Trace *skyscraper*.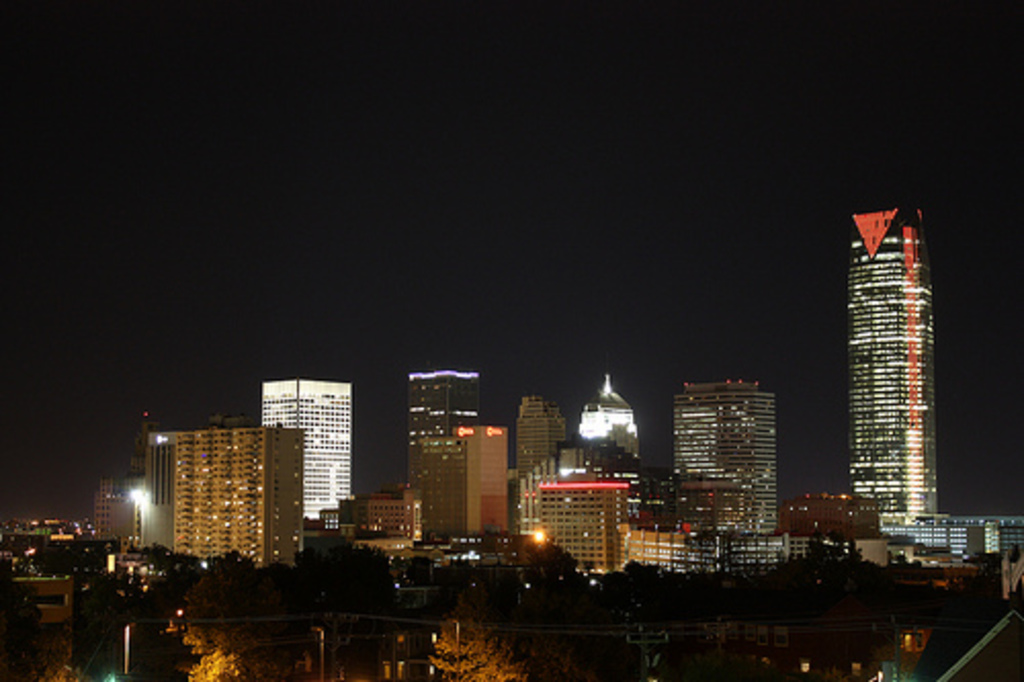
Traced to box=[412, 360, 481, 436].
